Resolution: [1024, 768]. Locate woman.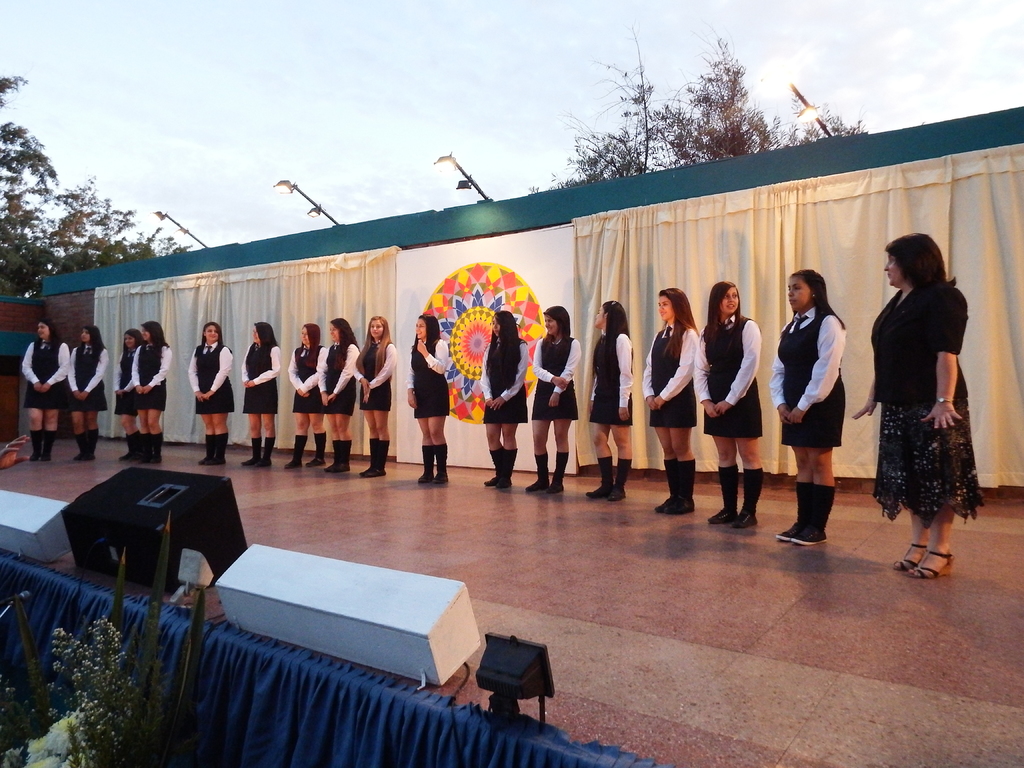
694, 279, 764, 528.
